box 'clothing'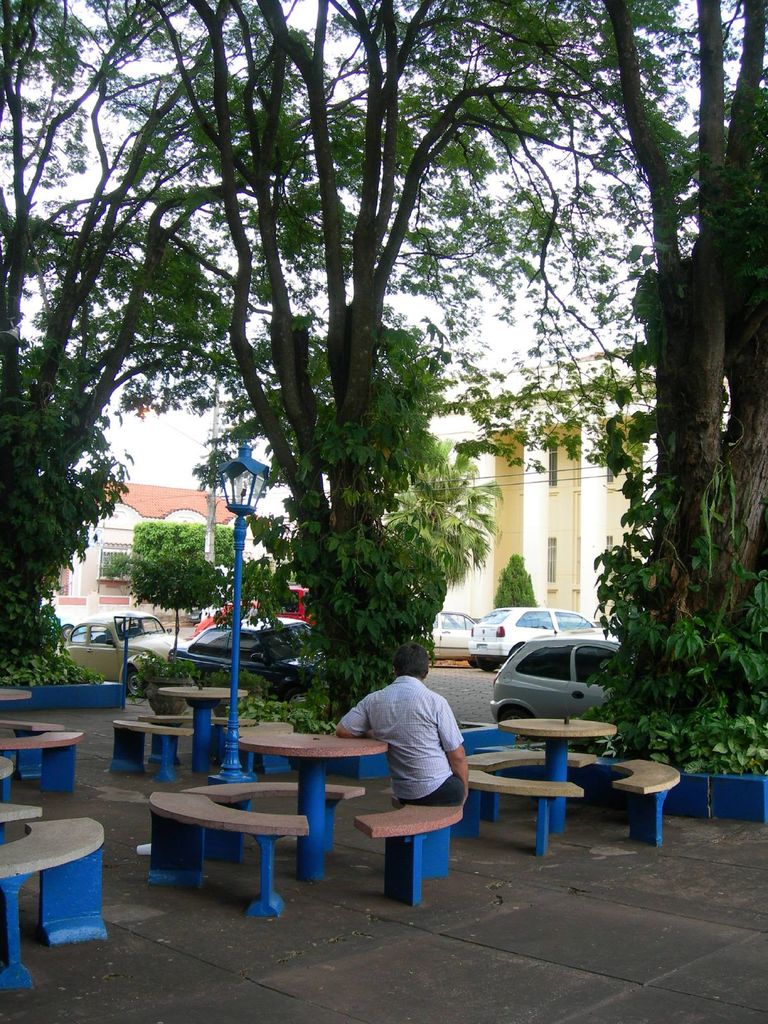
{"left": 344, "top": 656, "right": 481, "bottom": 821}
